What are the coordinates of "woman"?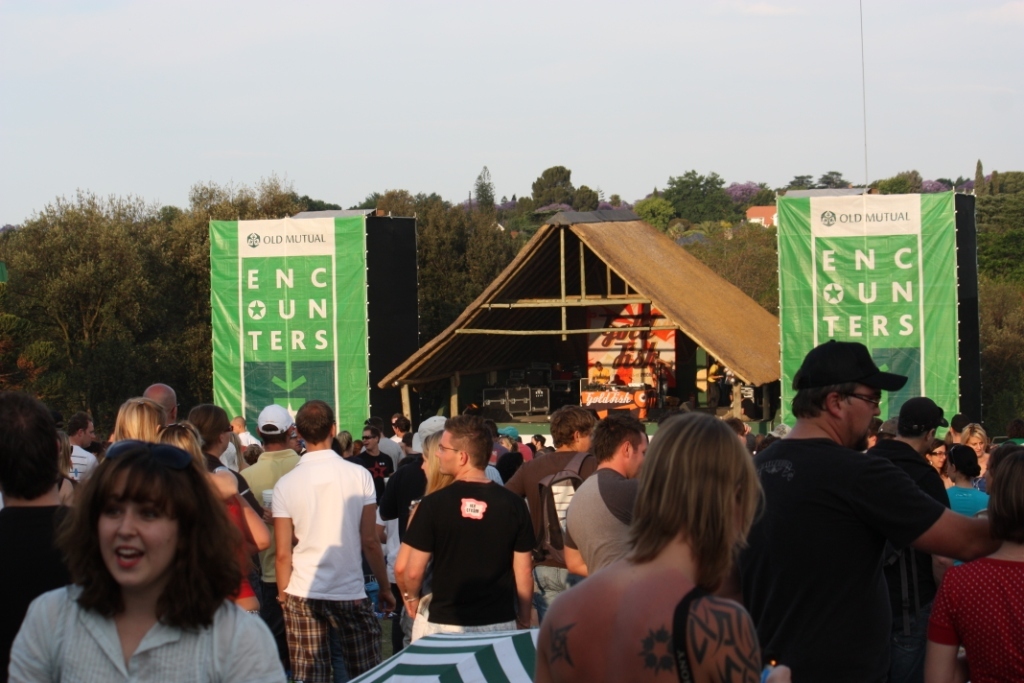
940:439:1000:518.
